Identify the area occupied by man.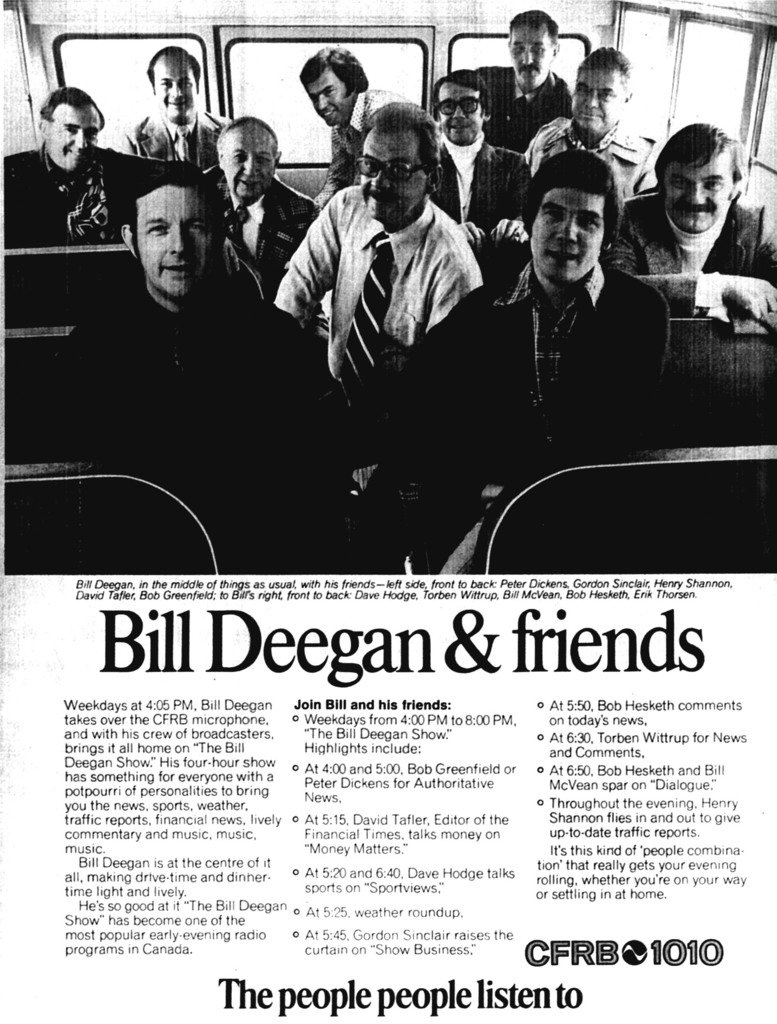
Area: [left=598, top=123, right=776, bottom=323].
